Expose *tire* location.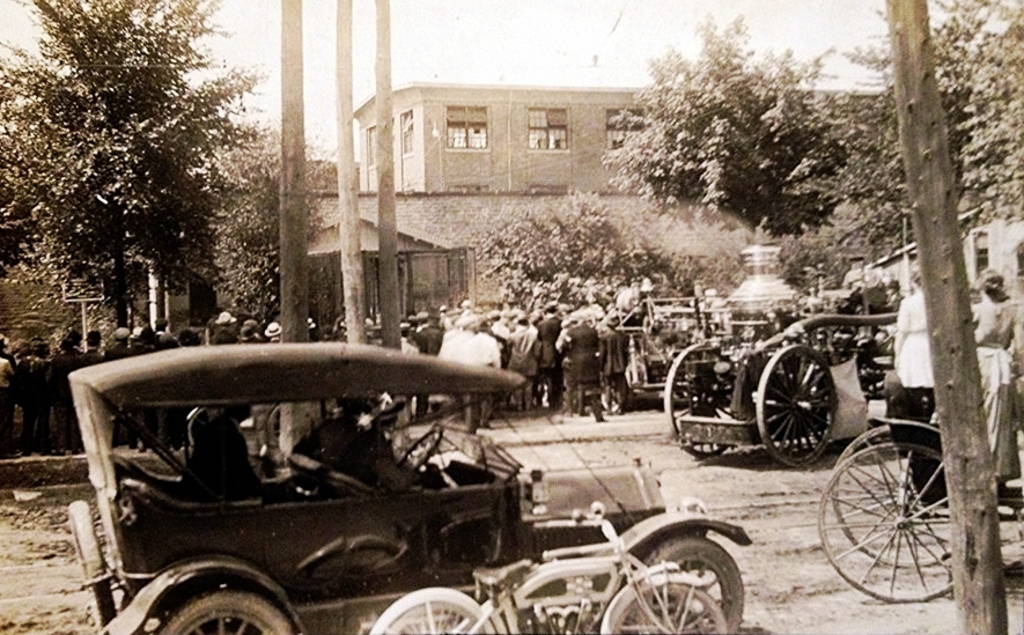
Exposed at [x1=154, y1=603, x2=299, y2=634].
